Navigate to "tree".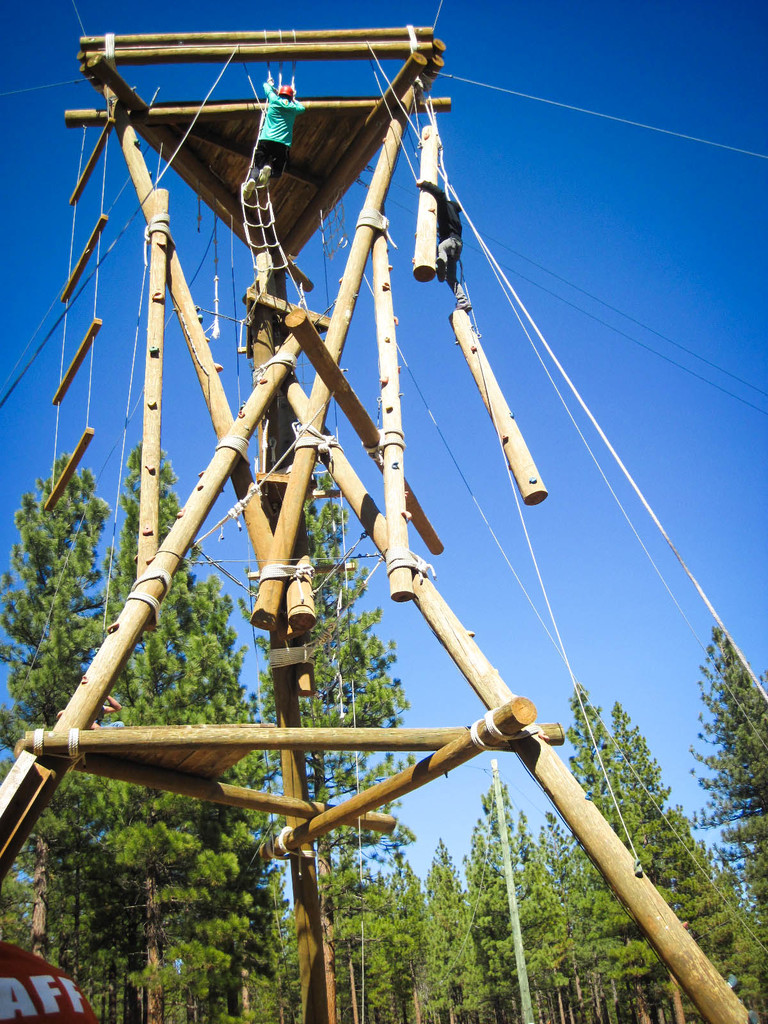
Navigation target: 0:461:115:979.
